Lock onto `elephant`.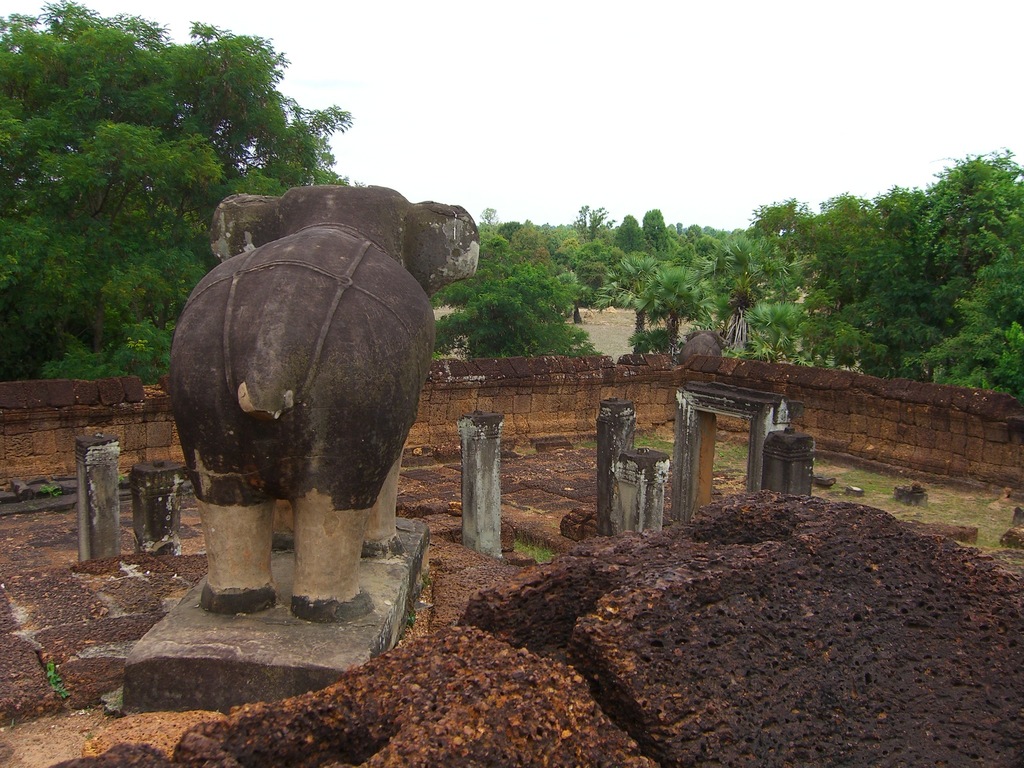
Locked: <box>668,323,723,371</box>.
